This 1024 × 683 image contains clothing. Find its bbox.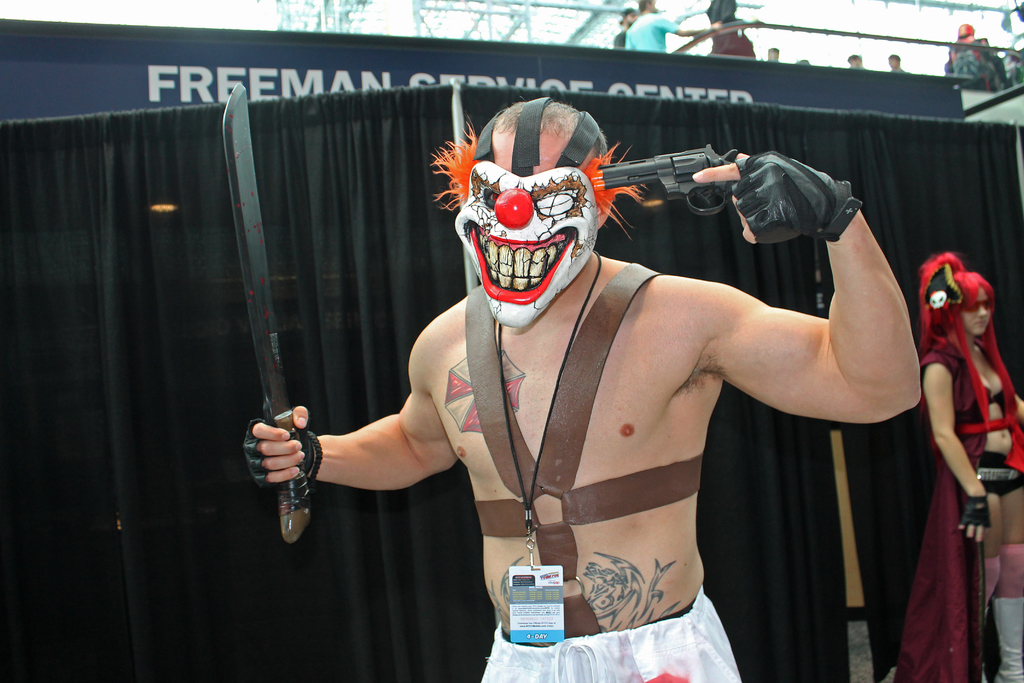
(896,331,1023,682).
